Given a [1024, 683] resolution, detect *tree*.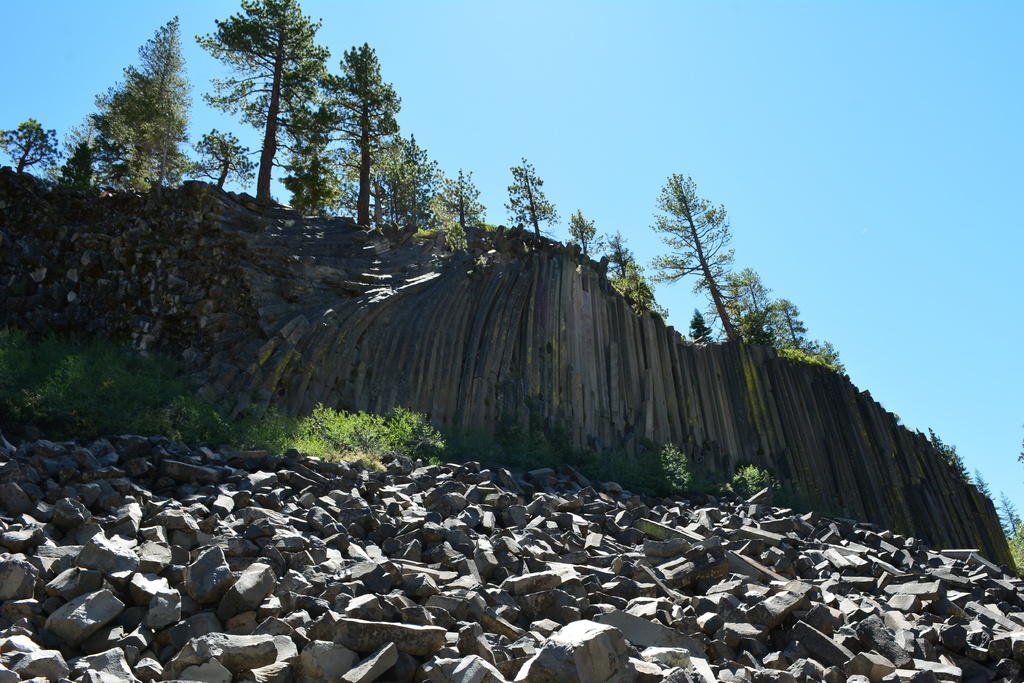
region(598, 233, 670, 318).
